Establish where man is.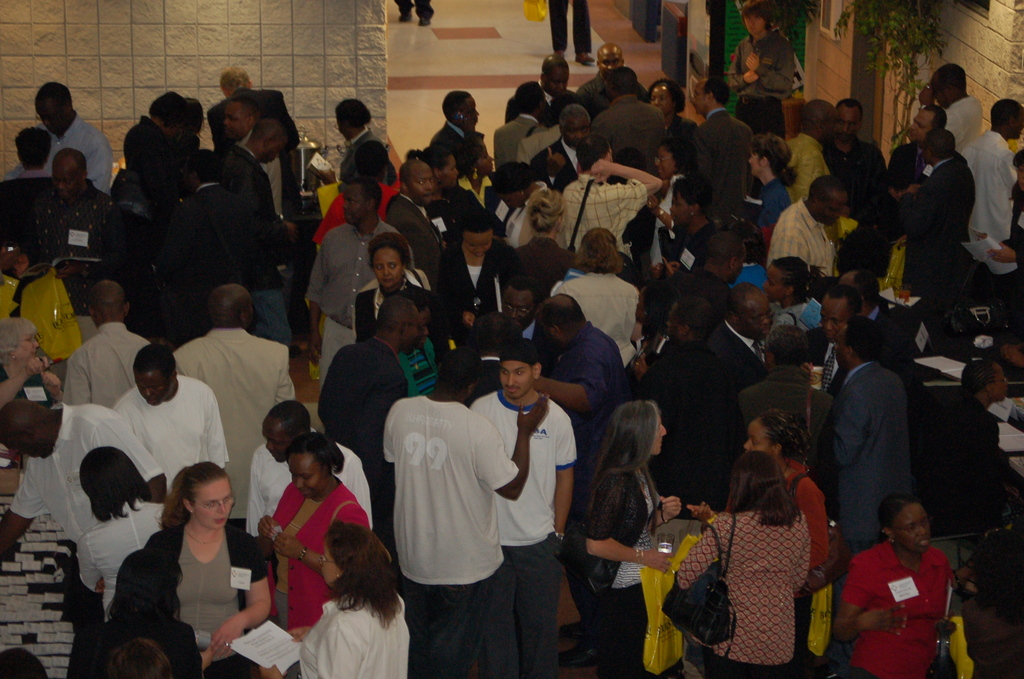
Established at bbox=[501, 54, 573, 127].
